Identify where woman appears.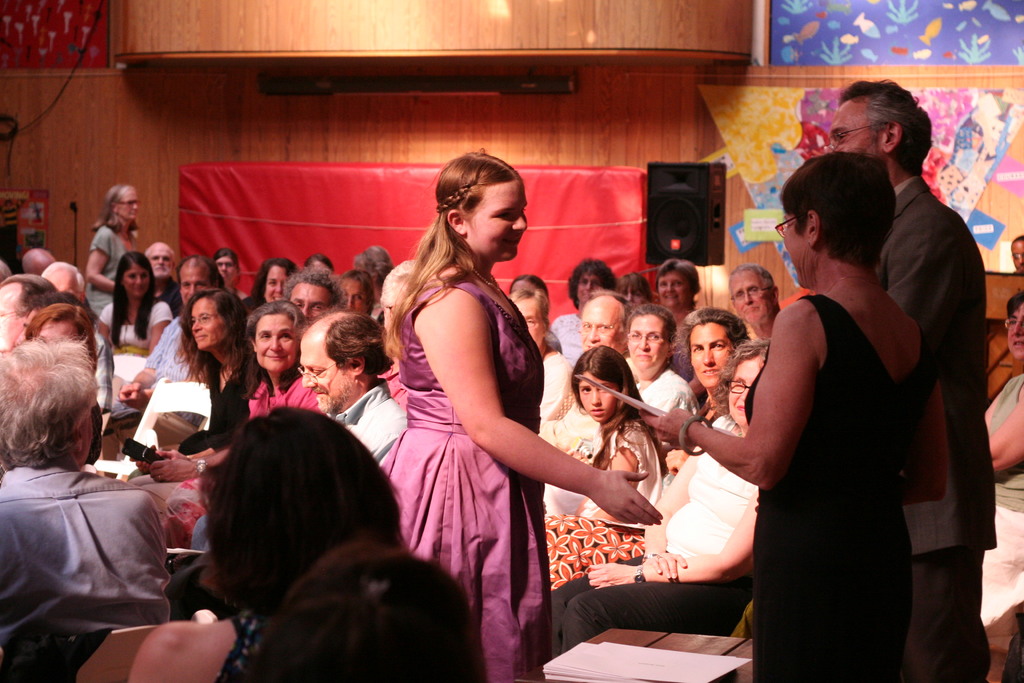
Appears at left=334, top=271, right=371, bottom=313.
